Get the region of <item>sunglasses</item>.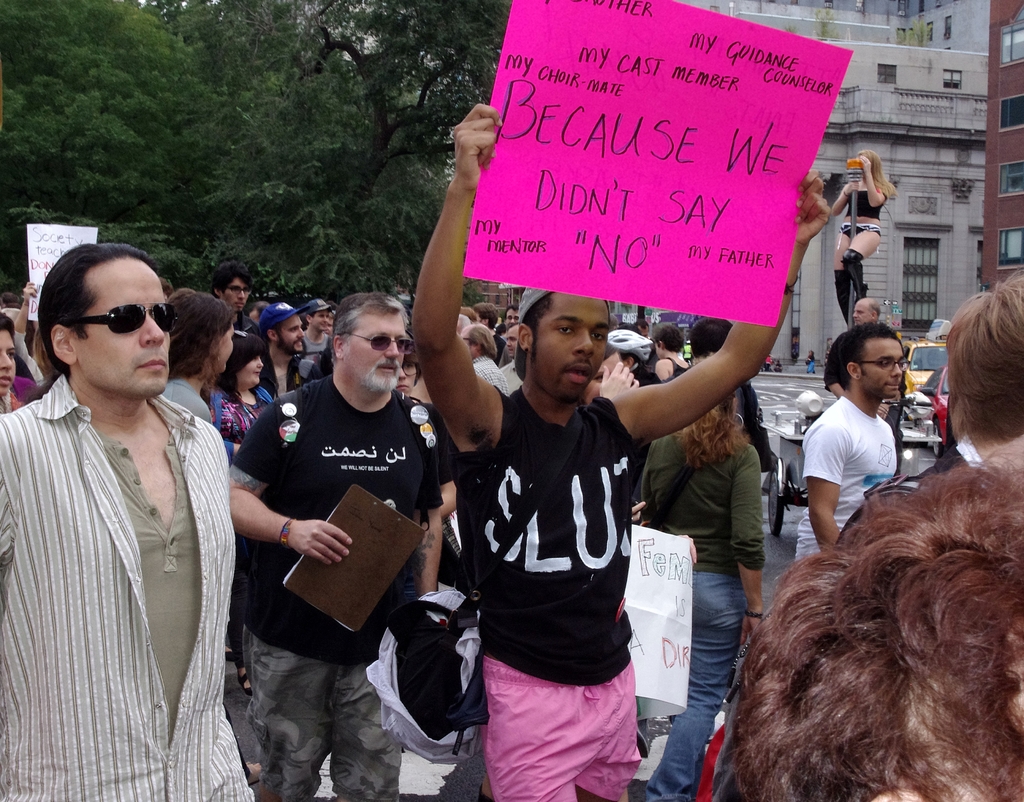
x1=72 y1=303 x2=177 y2=334.
